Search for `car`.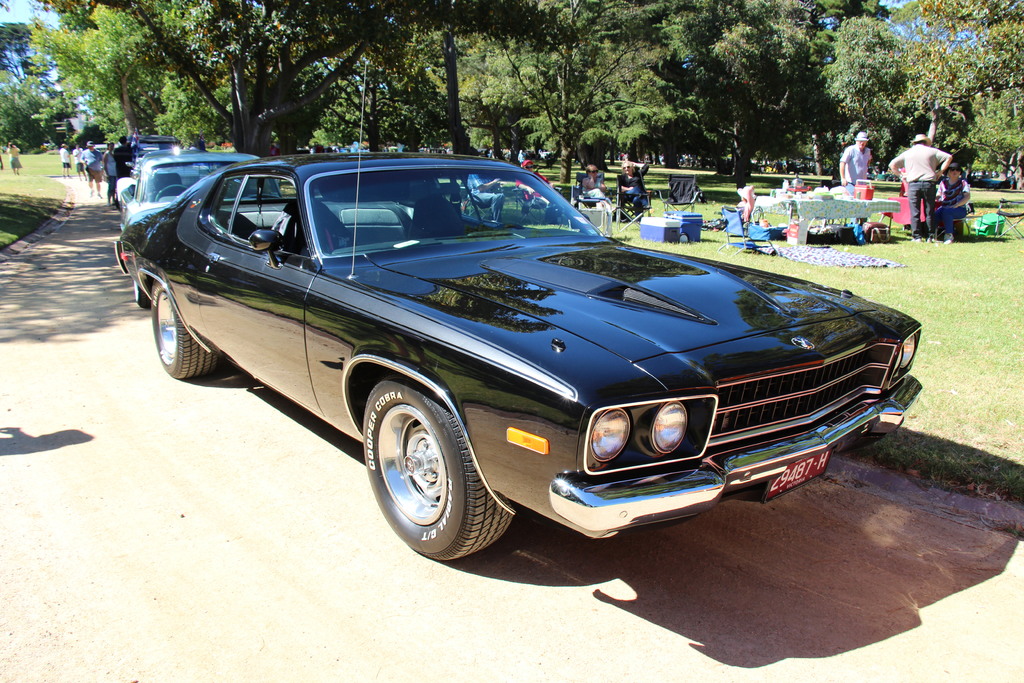
Found at crop(122, 158, 287, 228).
